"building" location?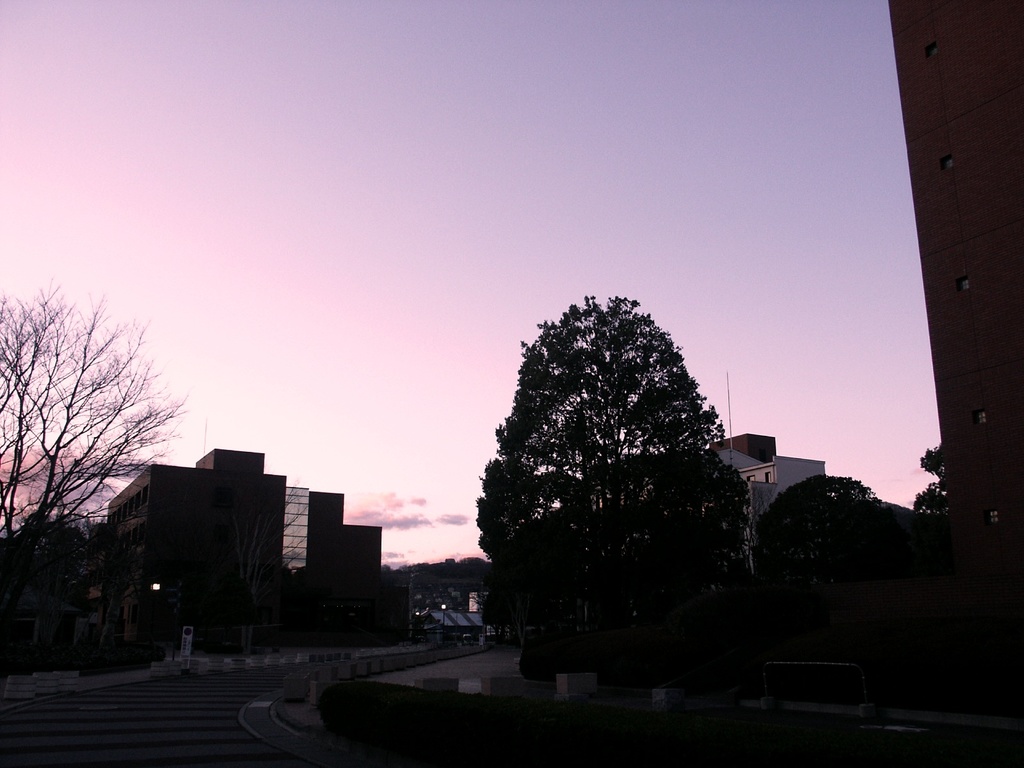
[left=103, top=449, right=384, bottom=664]
